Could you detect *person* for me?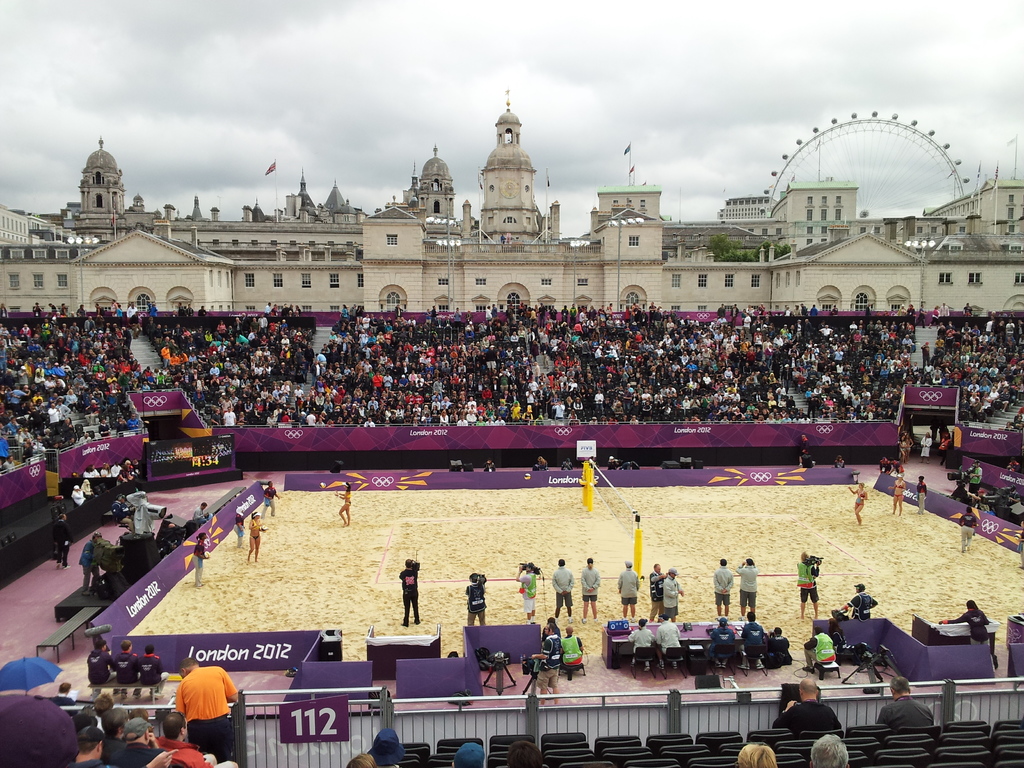
Detection result: 801 625 837 672.
